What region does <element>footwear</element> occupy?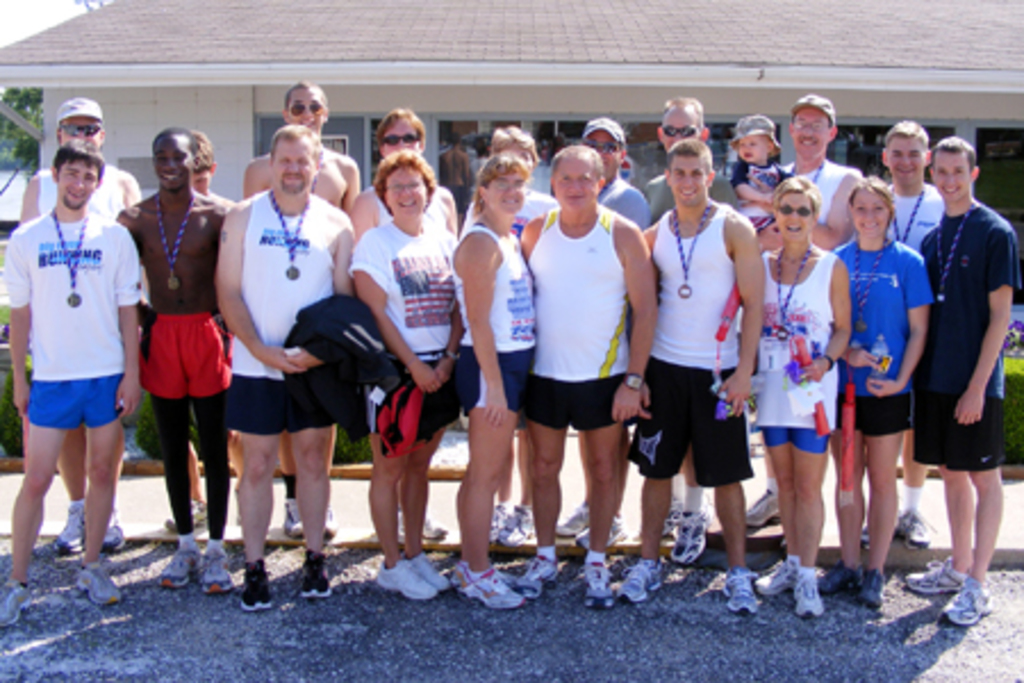
<bbox>669, 505, 712, 569</bbox>.
